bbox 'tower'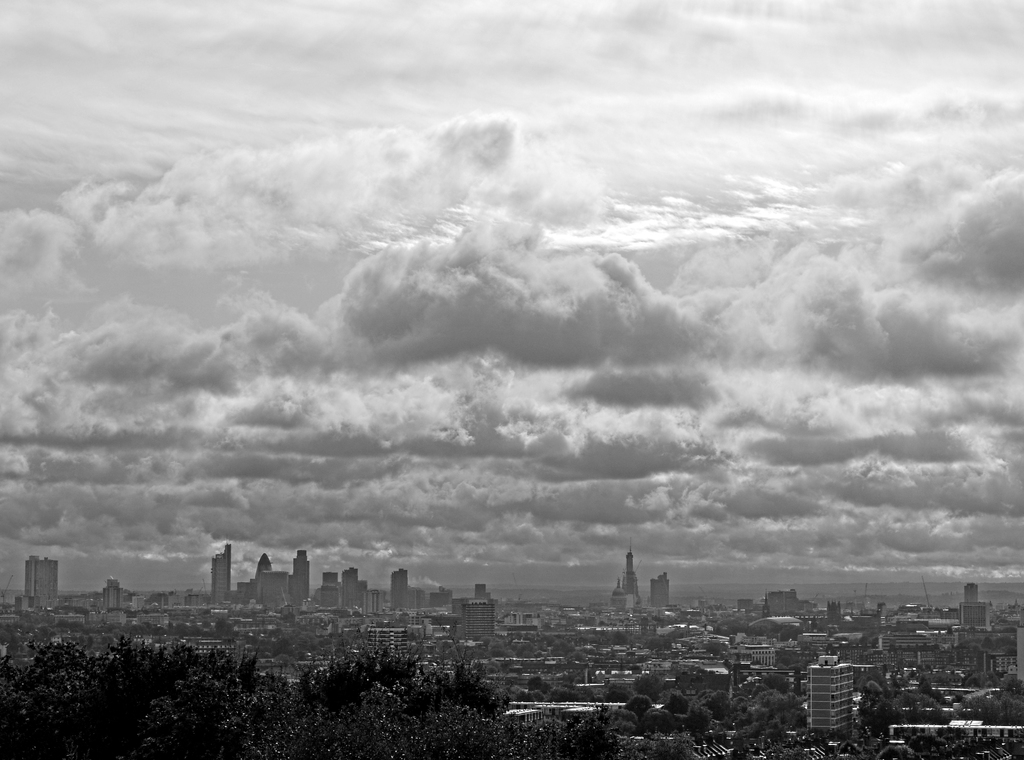
pyautogui.locateOnScreen(345, 569, 365, 610)
